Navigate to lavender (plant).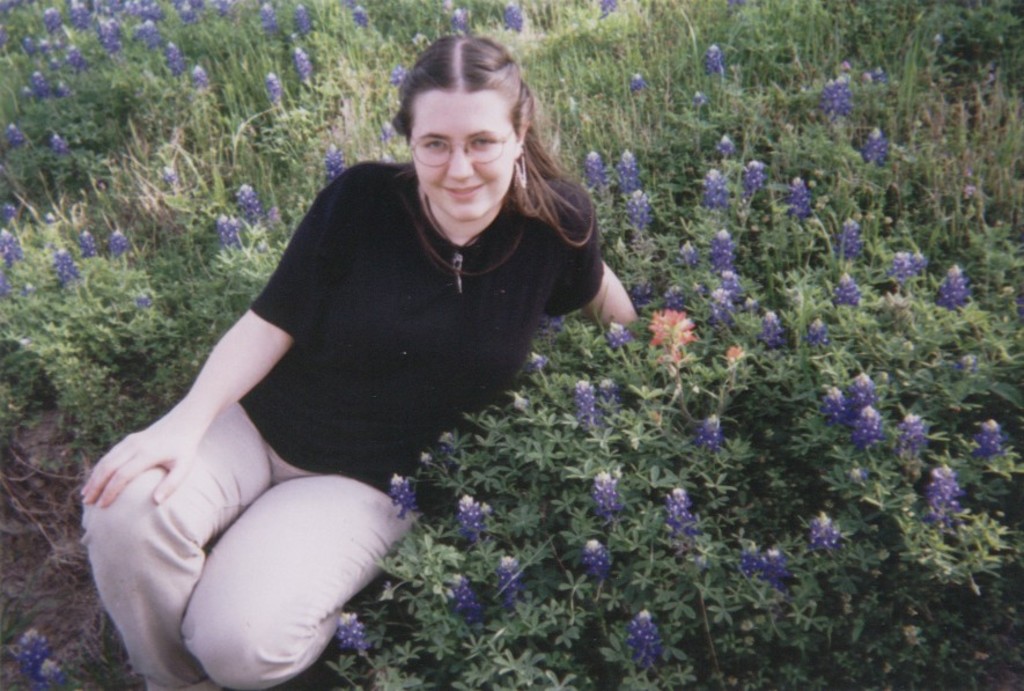
Navigation target: 457 498 491 531.
